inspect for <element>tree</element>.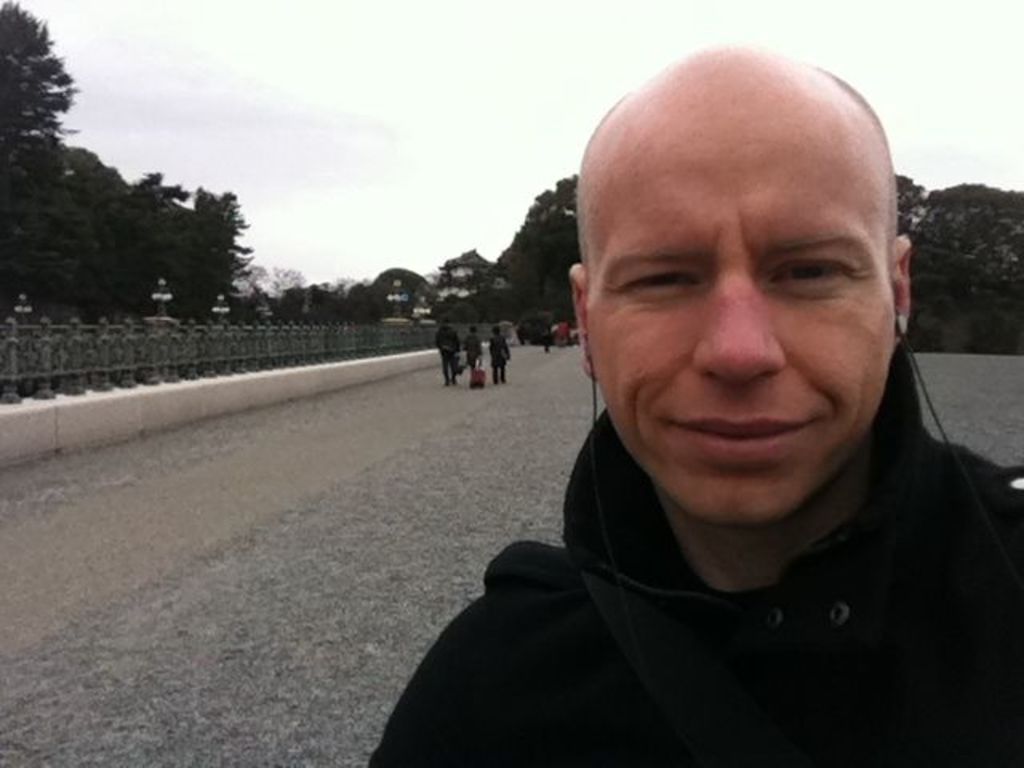
Inspection: region(893, 173, 1022, 354).
